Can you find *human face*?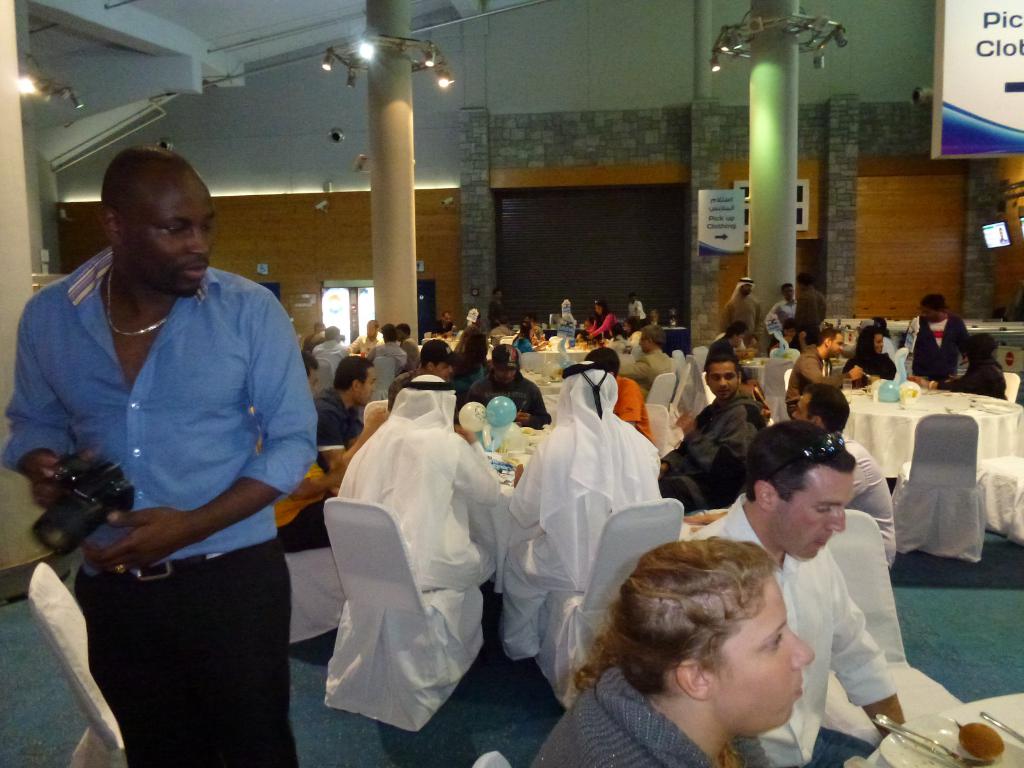
Yes, bounding box: rect(828, 332, 845, 355).
